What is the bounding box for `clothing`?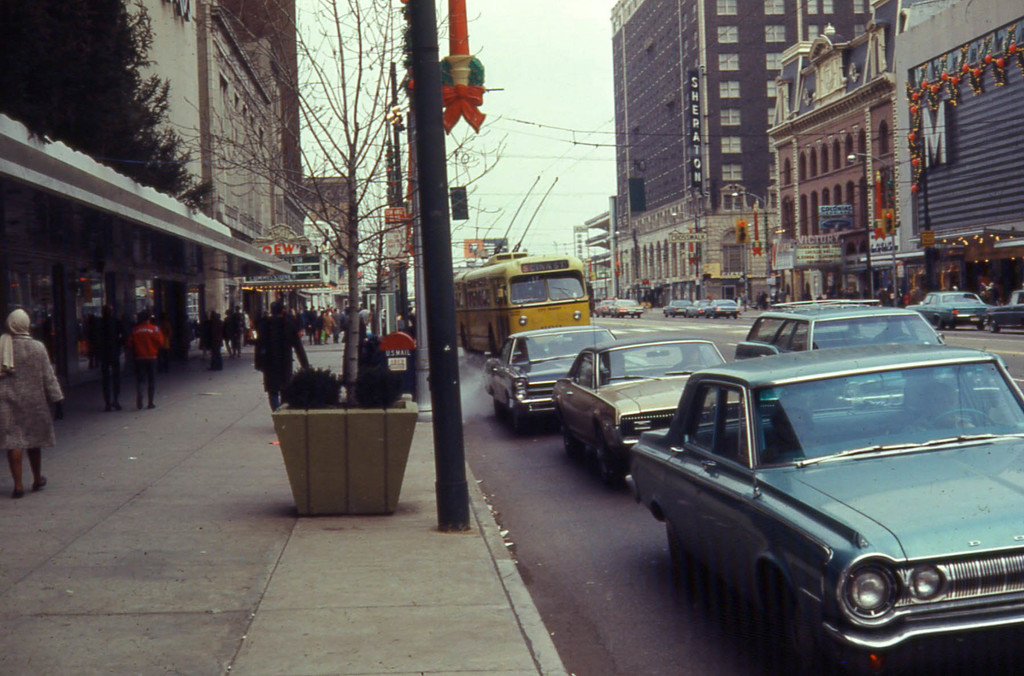
<box>0,317,68,460</box>.
